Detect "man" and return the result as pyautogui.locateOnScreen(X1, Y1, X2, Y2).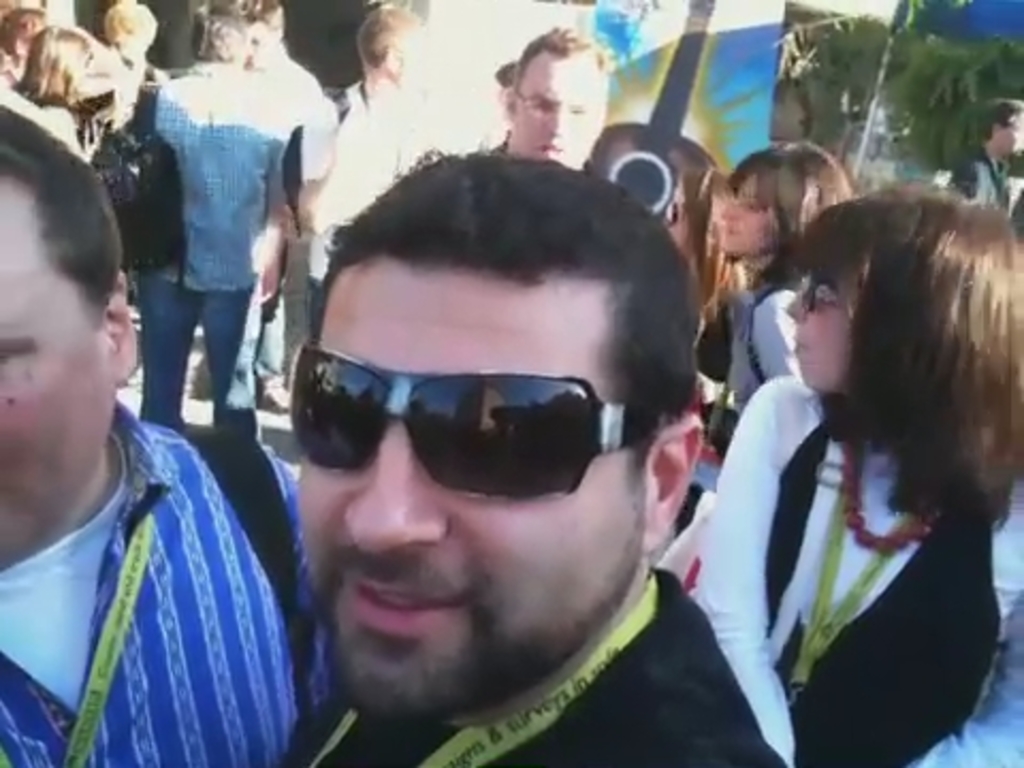
pyautogui.locateOnScreen(233, 0, 331, 405).
